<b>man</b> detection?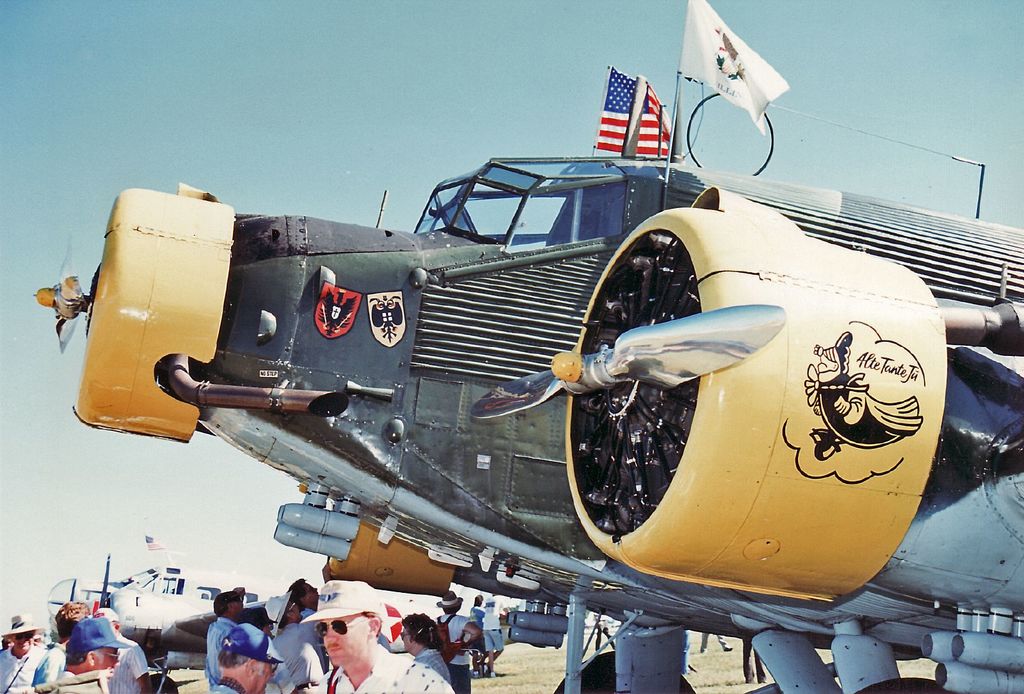
bbox(193, 590, 249, 693)
